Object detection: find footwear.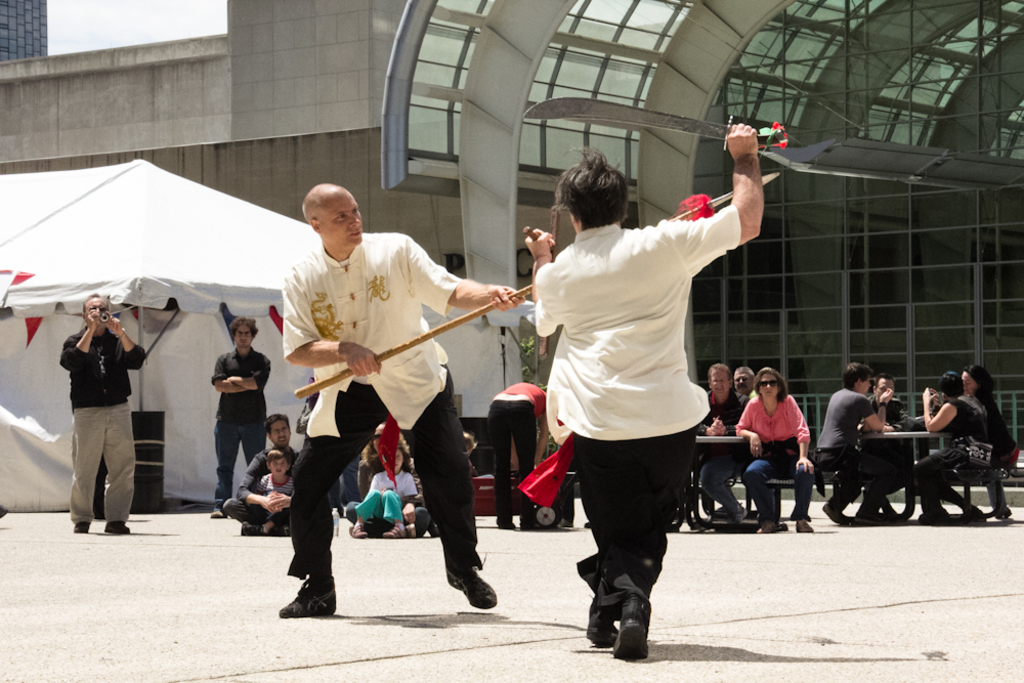
<box>586,593,621,648</box>.
